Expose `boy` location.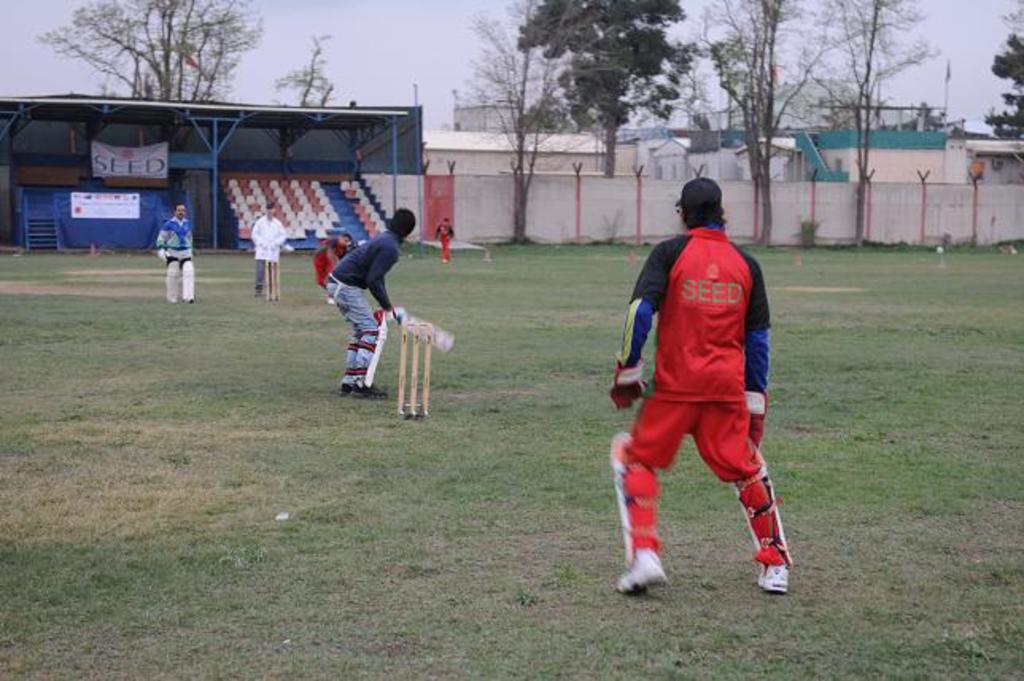
Exposed at BBox(615, 177, 792, 598).
